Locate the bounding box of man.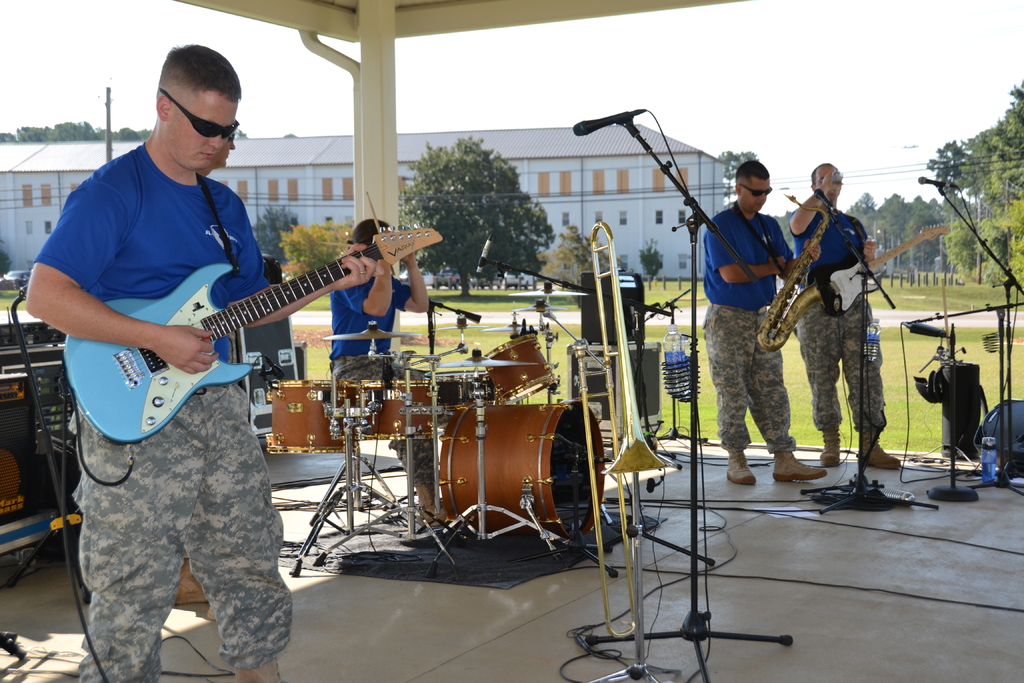
Bounding box: {"left": 704, "top": 156, "right": 826, "bottom": 487}.
